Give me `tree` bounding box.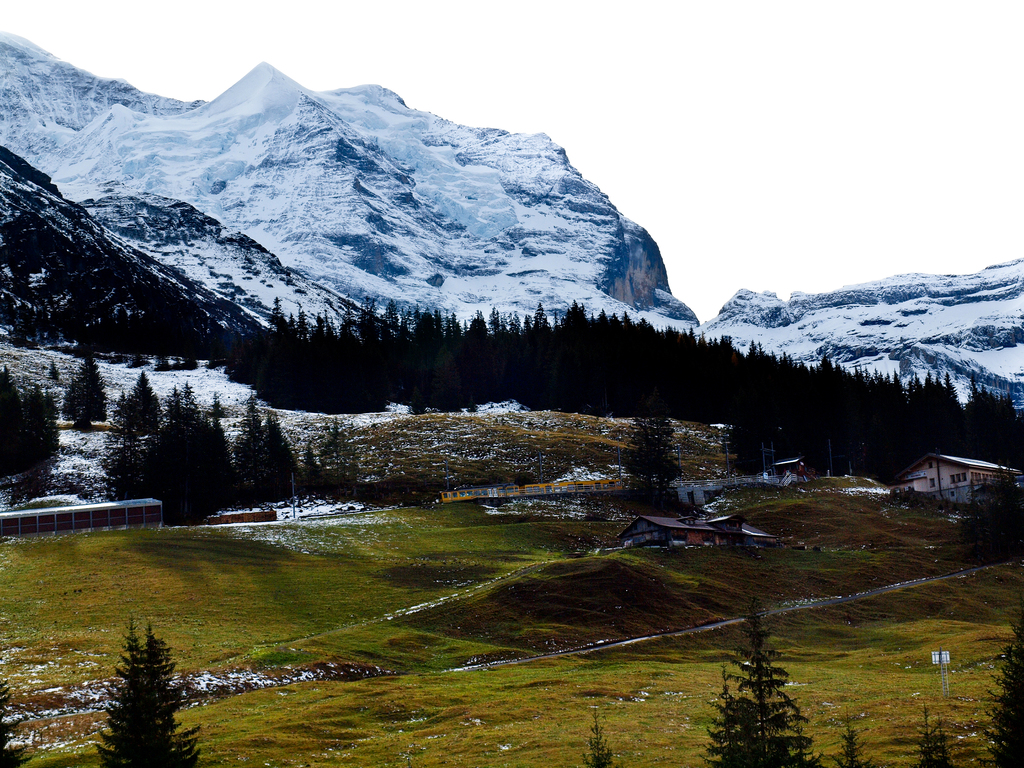
{"x1": 630, "y1": 414, "x2": 682, "y2": 518}.
